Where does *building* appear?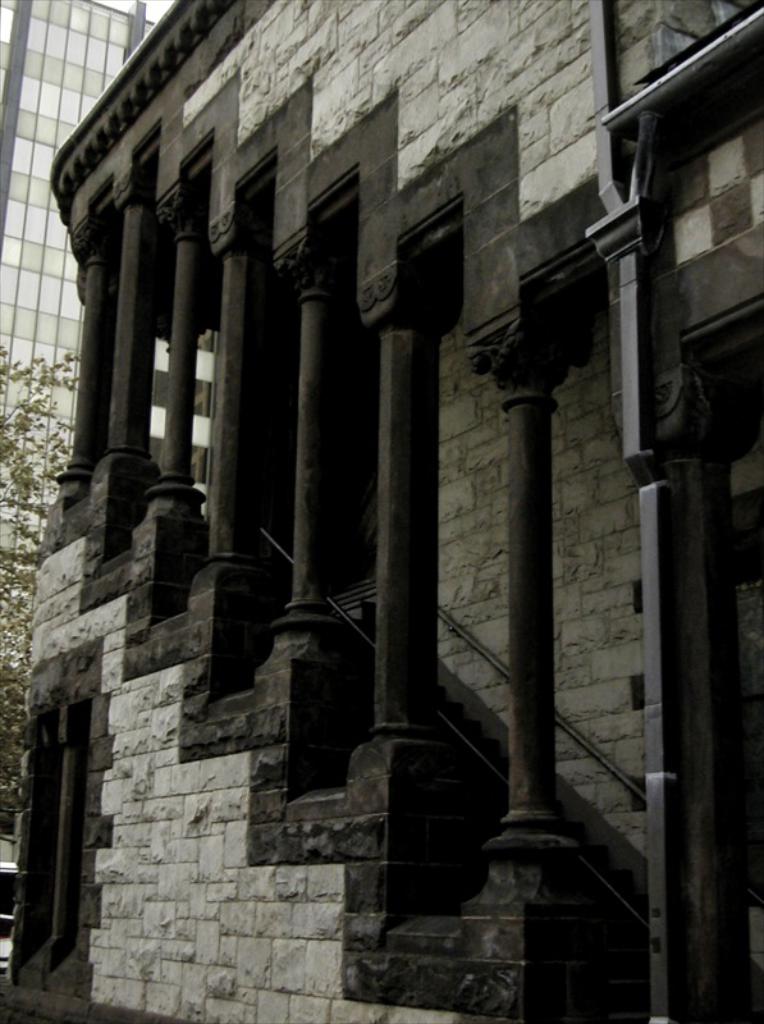
Appears at BBox(0, 0, 763, 1023).
